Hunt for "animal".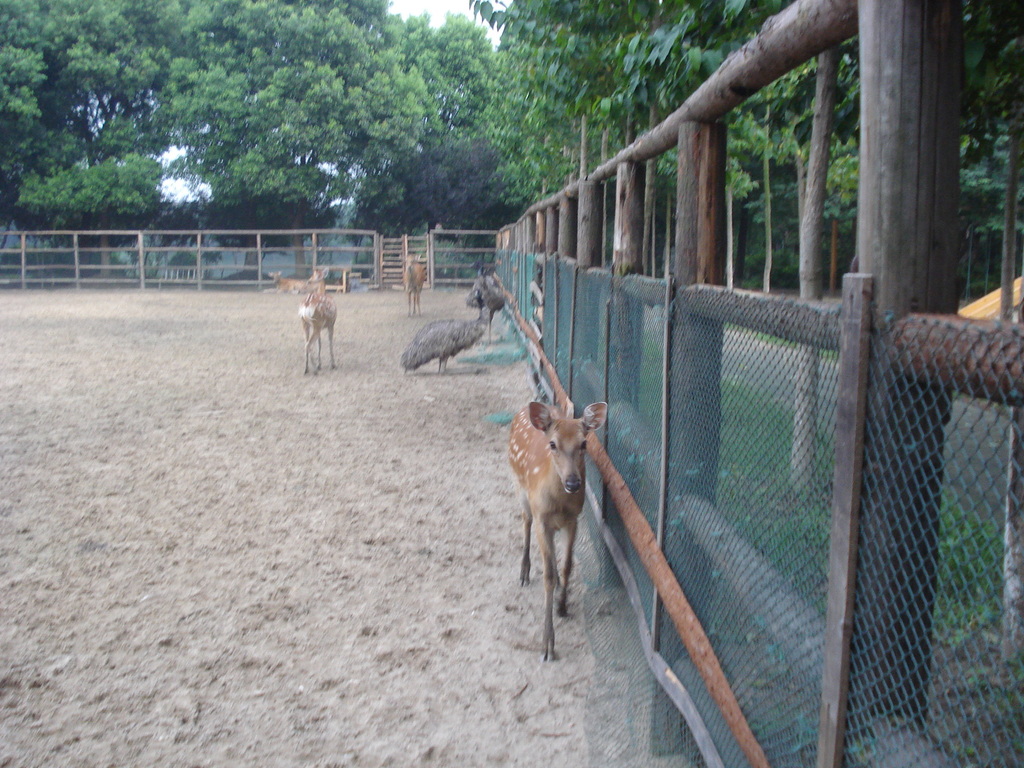
Hunted down at Rect(405, 287, 492, 373).
